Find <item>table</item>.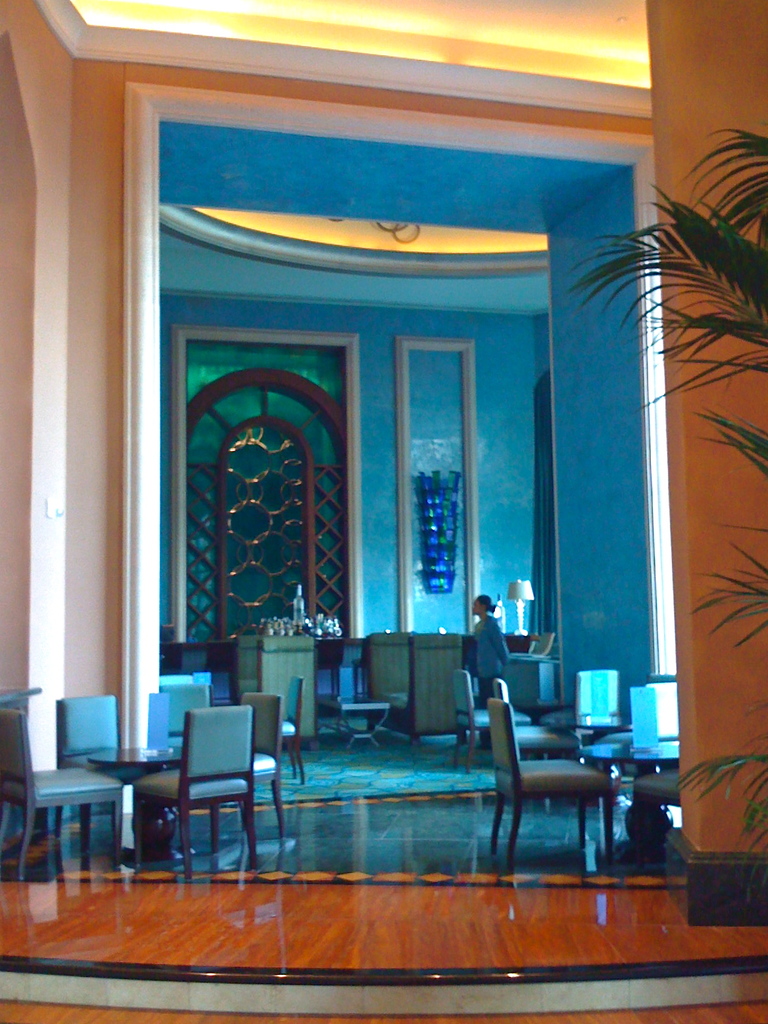
(86, 746, 182, 868).
